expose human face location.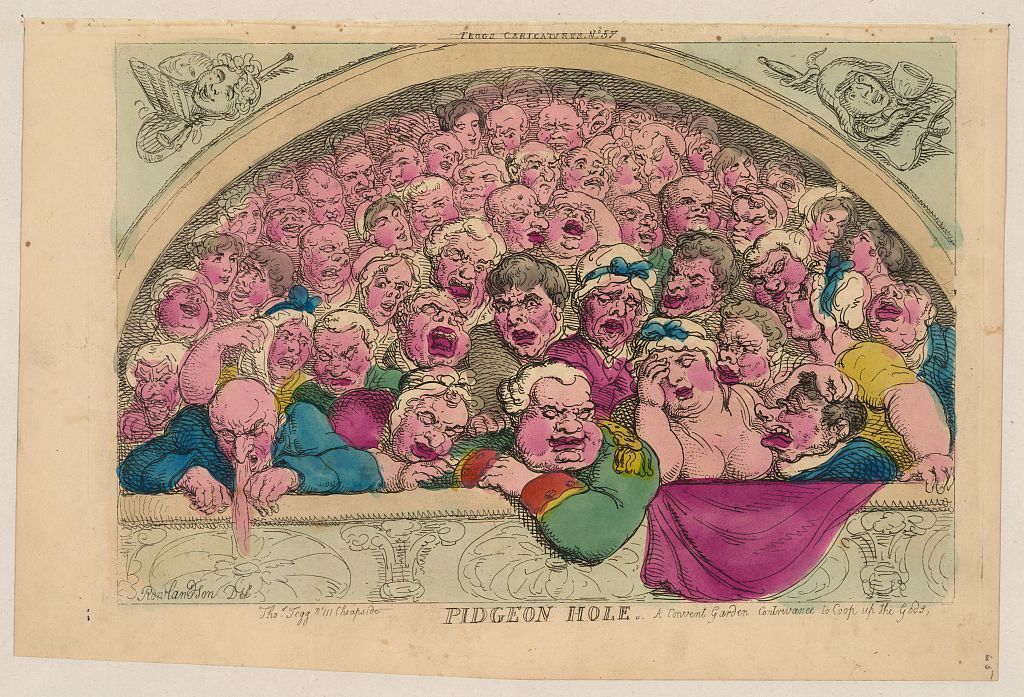
Exposed at x1=579, y1=281, x2=641, y2=349.
